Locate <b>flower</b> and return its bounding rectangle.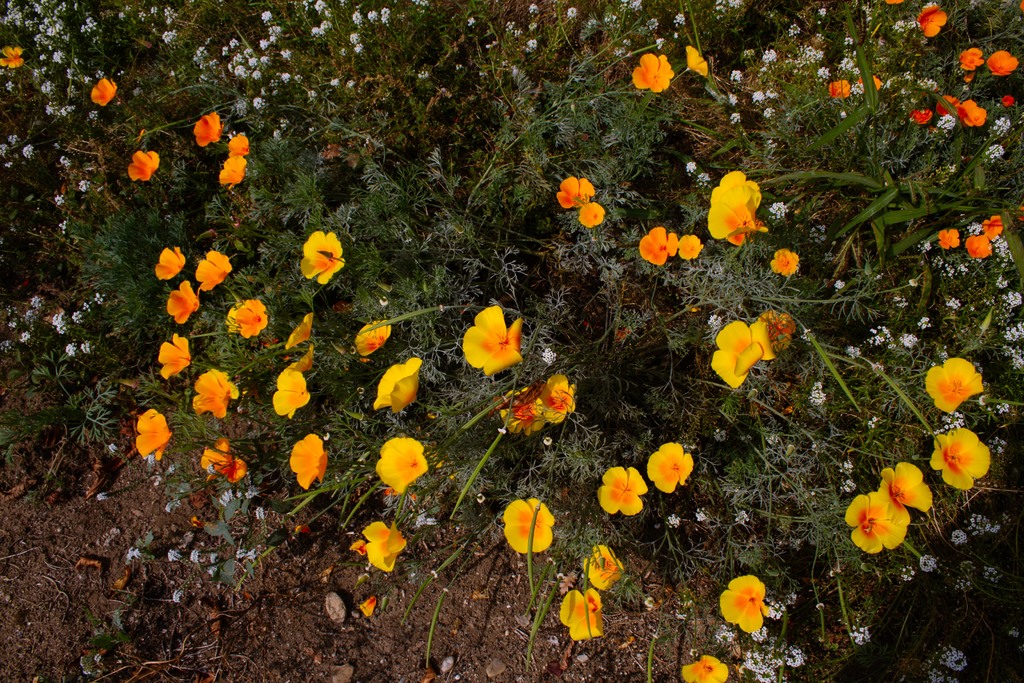
x1=829 y1=72 x2=859 y2=105.
